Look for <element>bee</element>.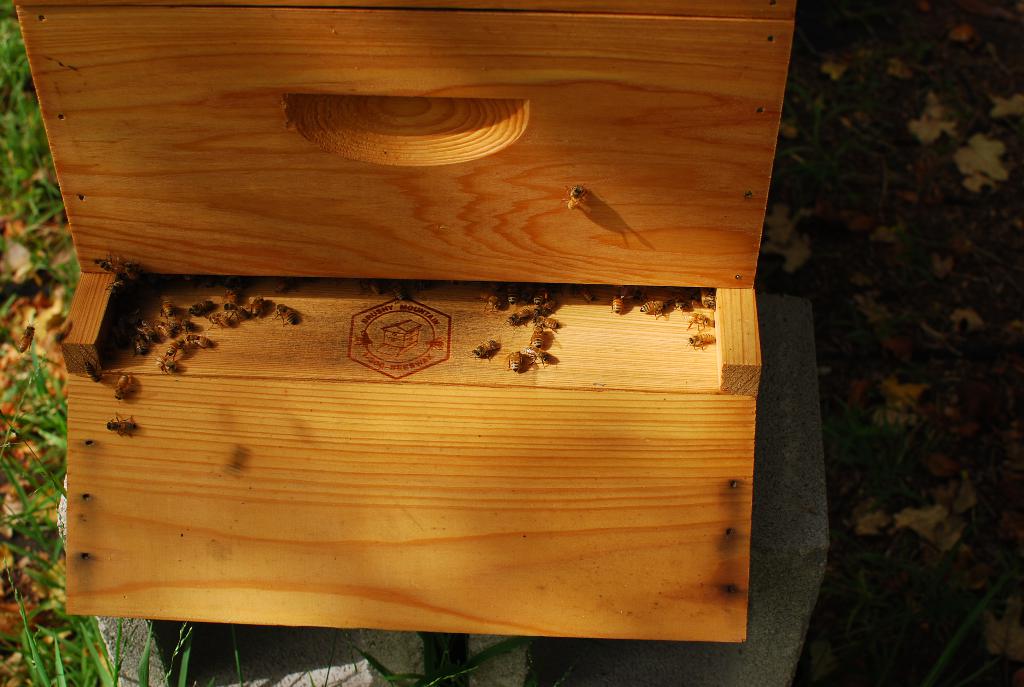
Found: {"x1": 607, "y1": 285, "x2": 623, "y2": 315}.
